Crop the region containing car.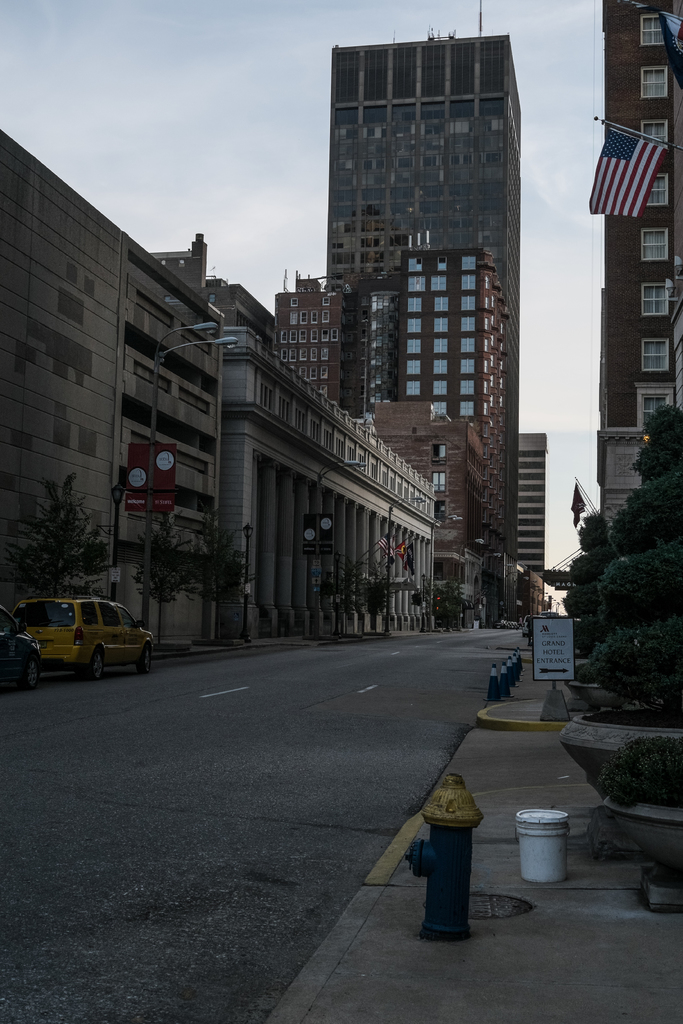
Crop region: (x1=0, y1=608, x2=46, y2=689).
